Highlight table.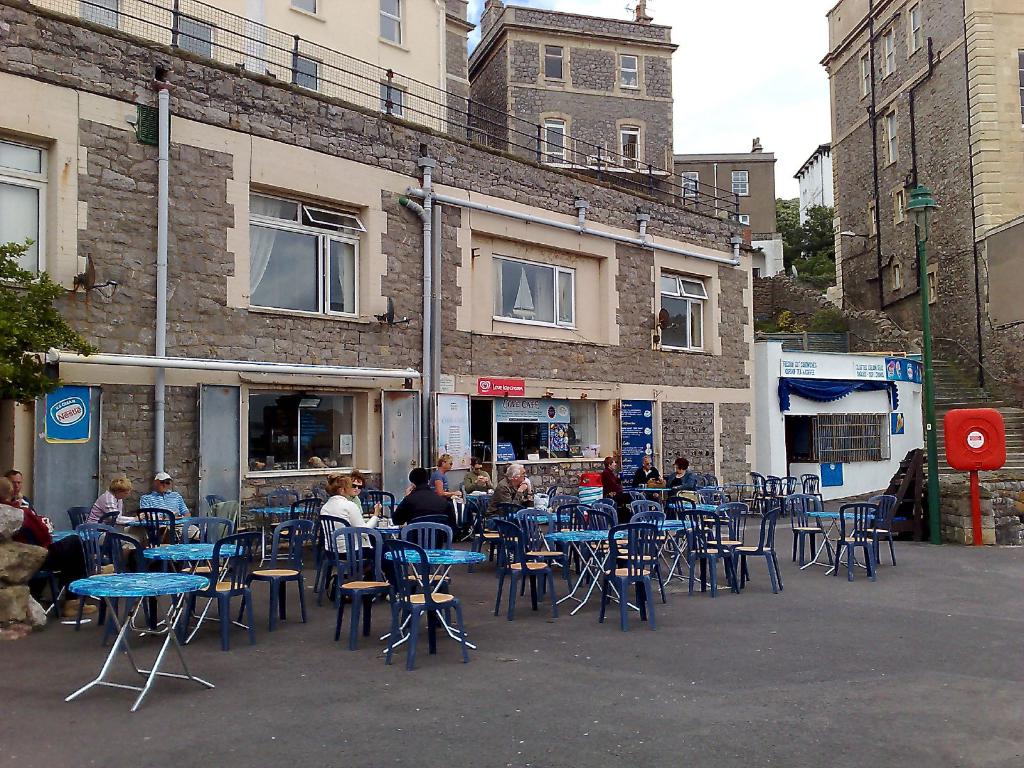
Highlighted region: x1=796 y1=505 x2=913 y2=580.
